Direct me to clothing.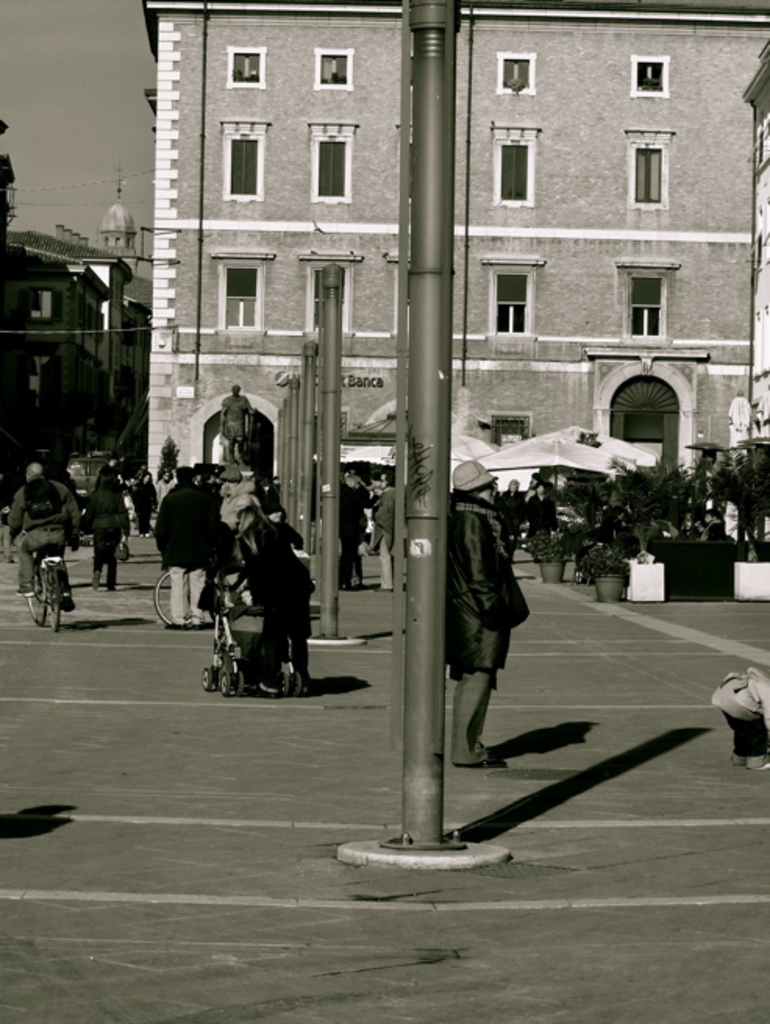
Direction: bbox=(89, 475, 131, 588).
